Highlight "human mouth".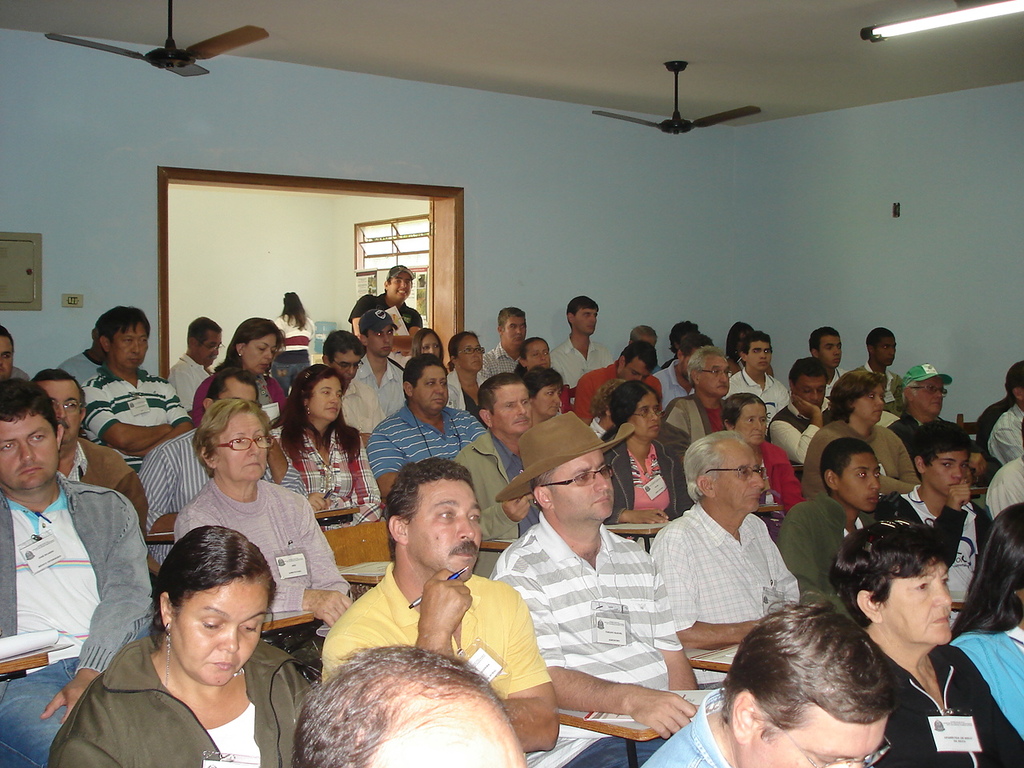
Highlighted region: <region>588, 323, 596, 327</region>.
